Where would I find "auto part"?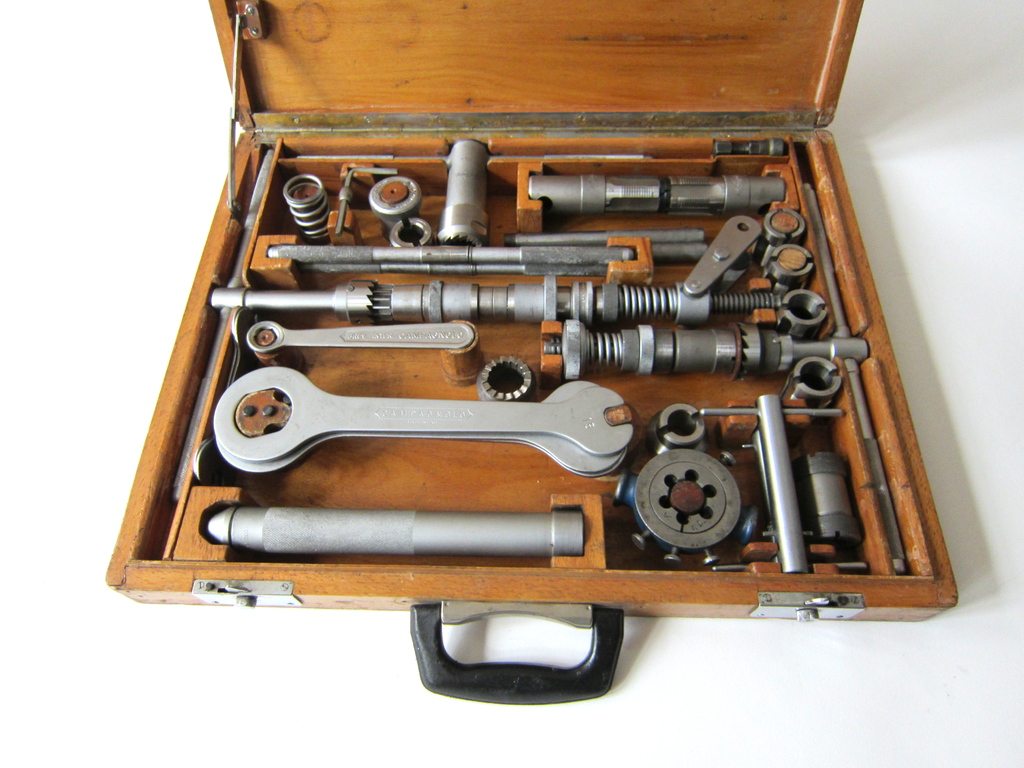
At 762,207,810,246.
